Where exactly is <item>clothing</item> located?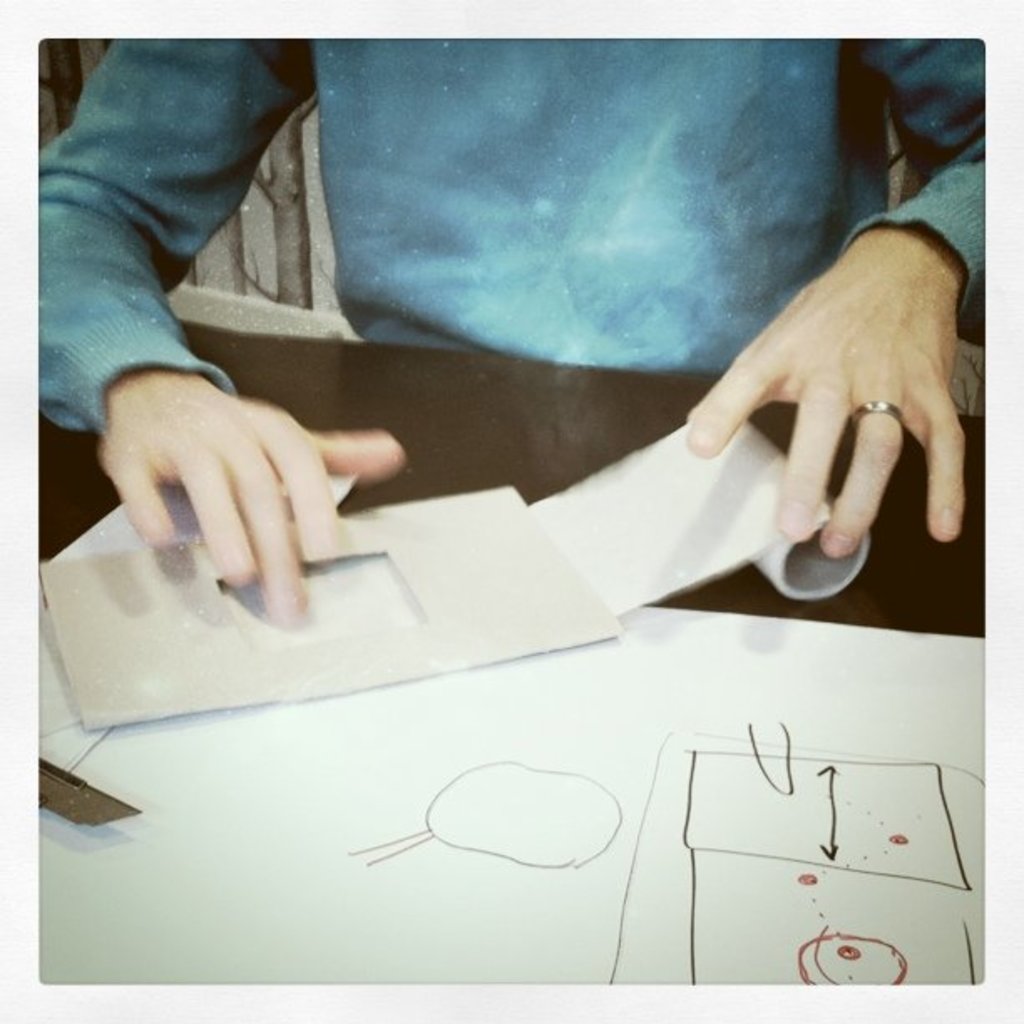
Its bounding box is [32,38,984,437].
